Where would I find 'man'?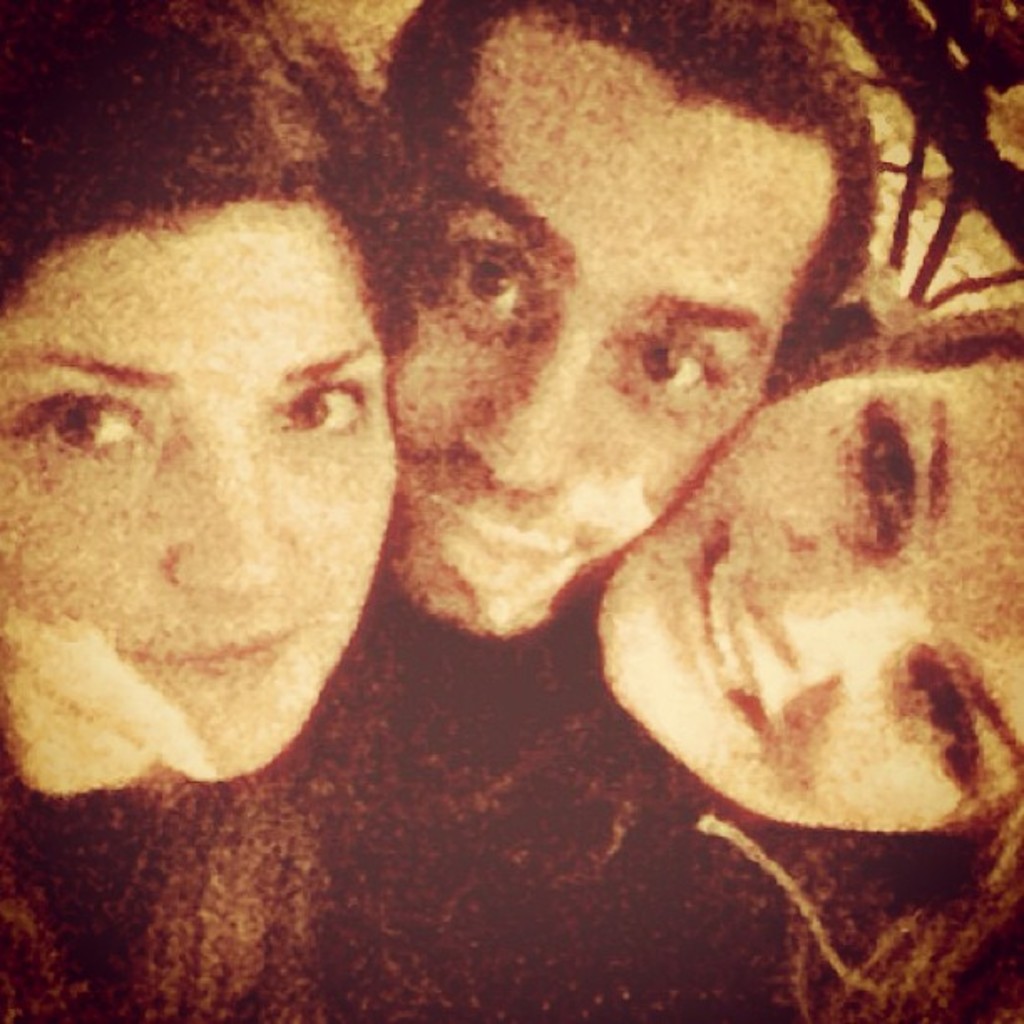
At locate(286, 0, 887, 1022).
